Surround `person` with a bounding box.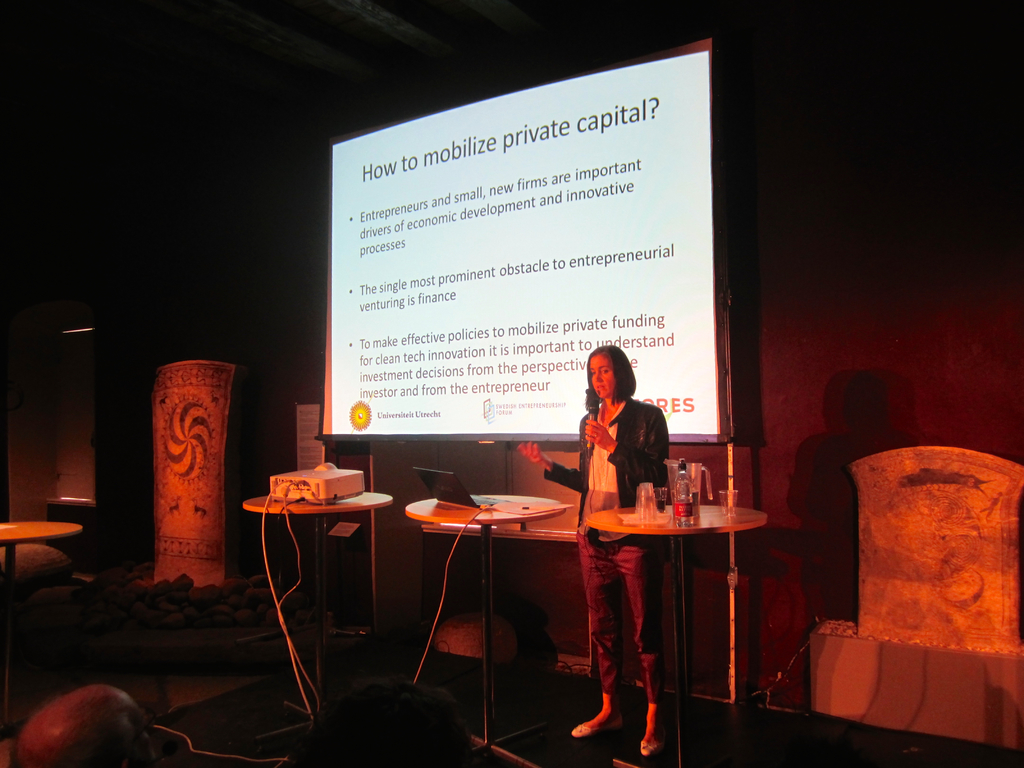
[left=516, top=345, right=672, bottom=751].
